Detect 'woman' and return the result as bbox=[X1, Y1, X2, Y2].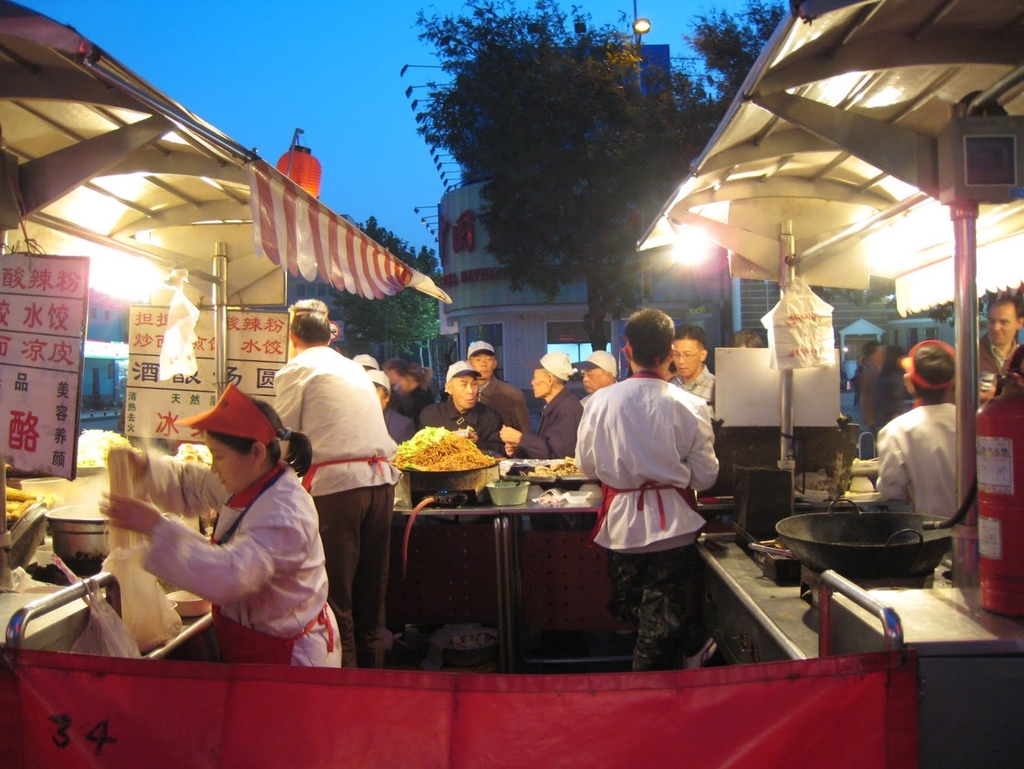
bbox=[404, 362, 438, 412].
